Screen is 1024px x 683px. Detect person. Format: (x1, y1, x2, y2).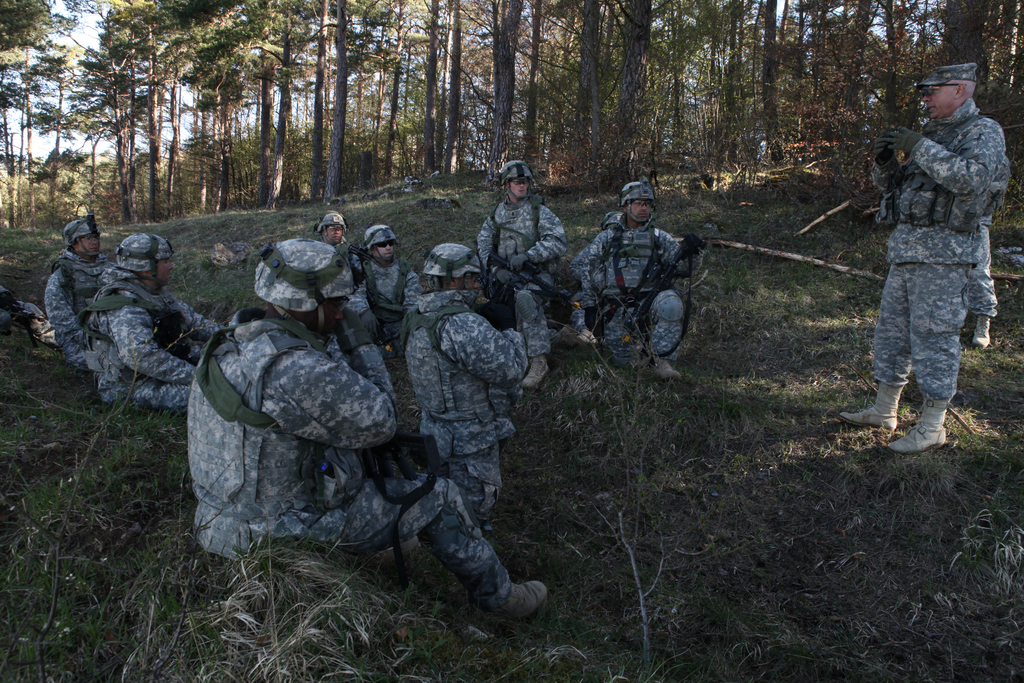
(178, 244, 527, 630).
